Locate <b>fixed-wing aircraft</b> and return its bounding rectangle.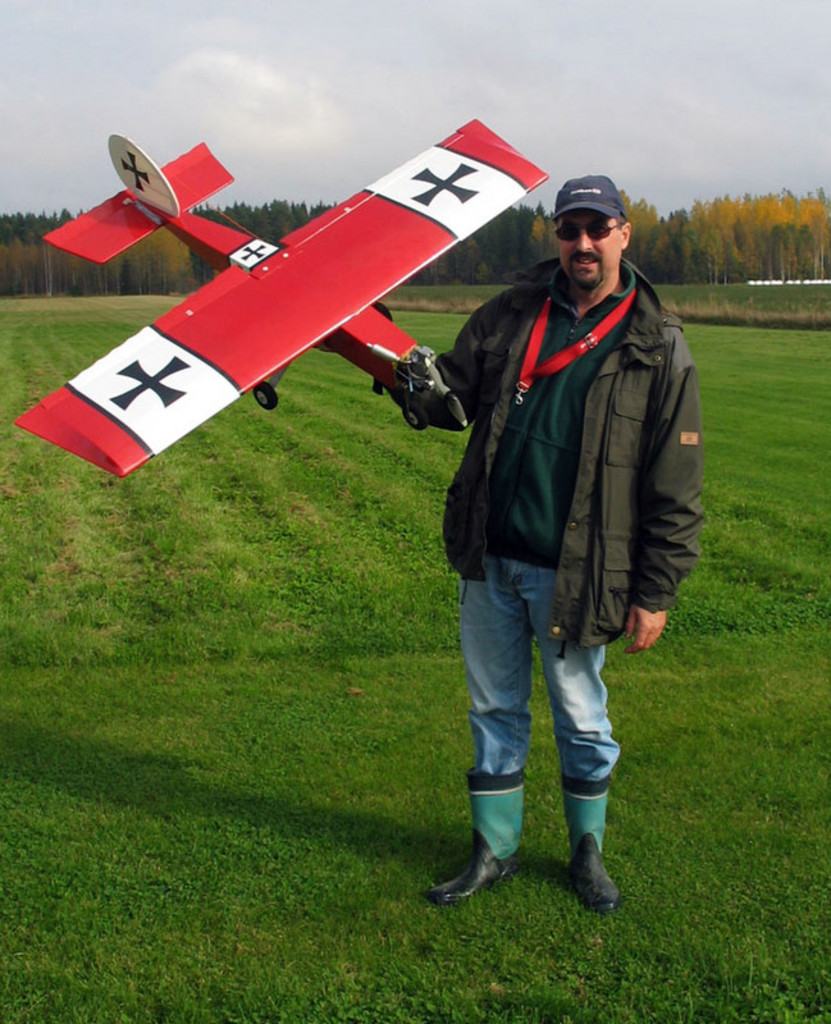
8, 129, 565, 475.
